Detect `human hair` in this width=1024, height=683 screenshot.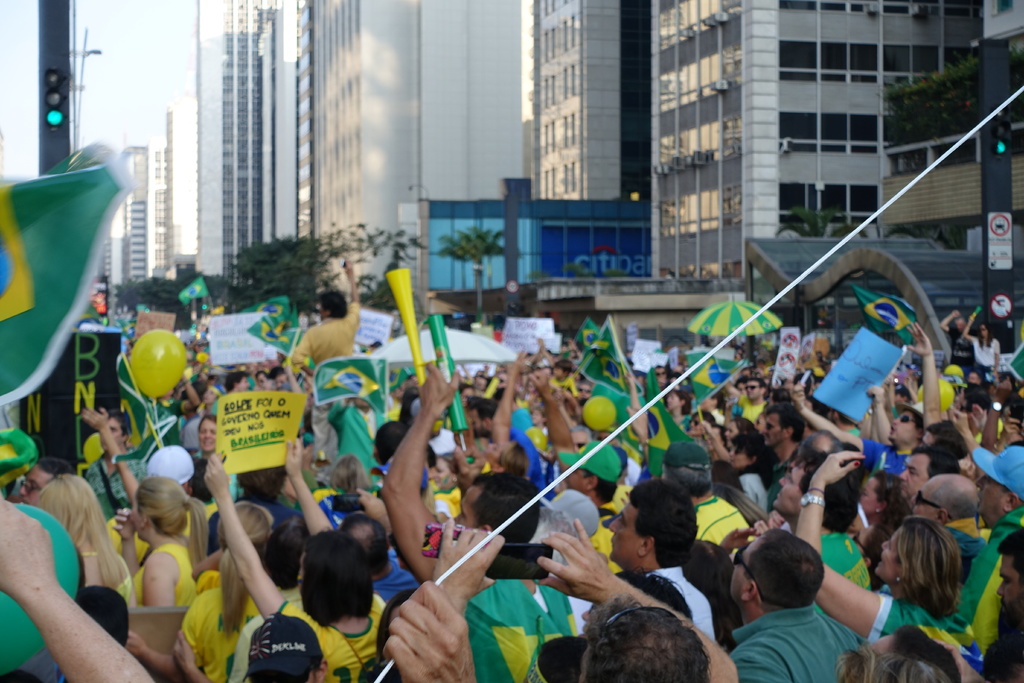
Detection: BBox(35, 453, 72, 477).
